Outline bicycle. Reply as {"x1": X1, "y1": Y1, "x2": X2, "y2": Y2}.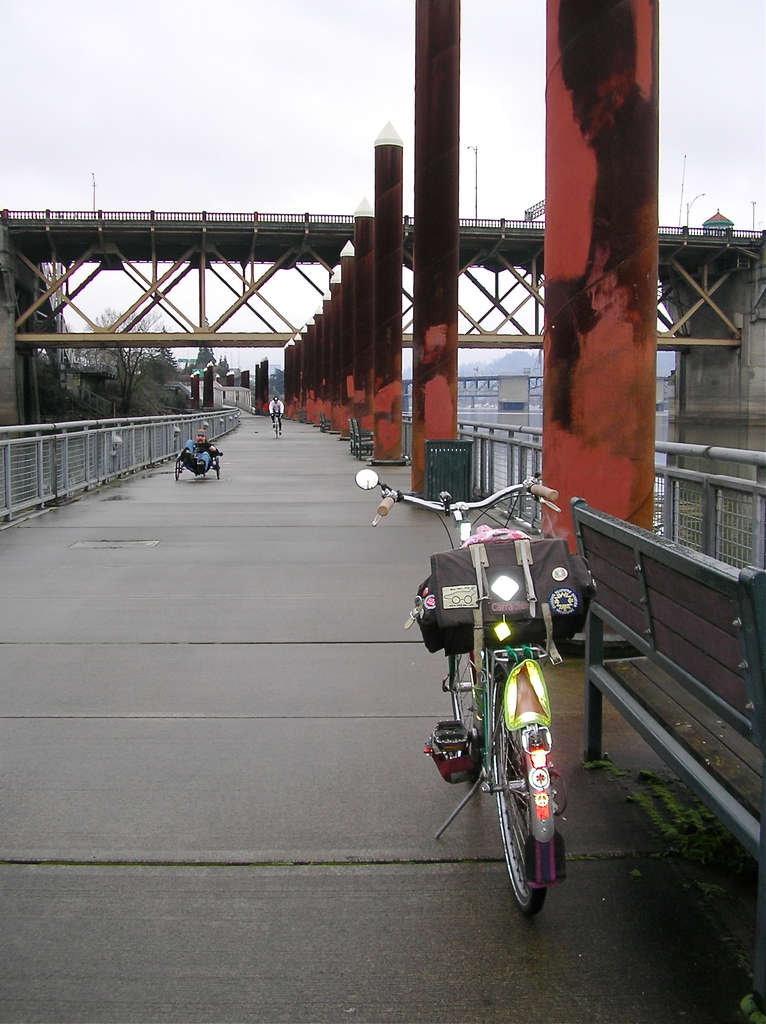
{"x1": 270, "y1": 408, "x2": 283, "y2": 440}.
